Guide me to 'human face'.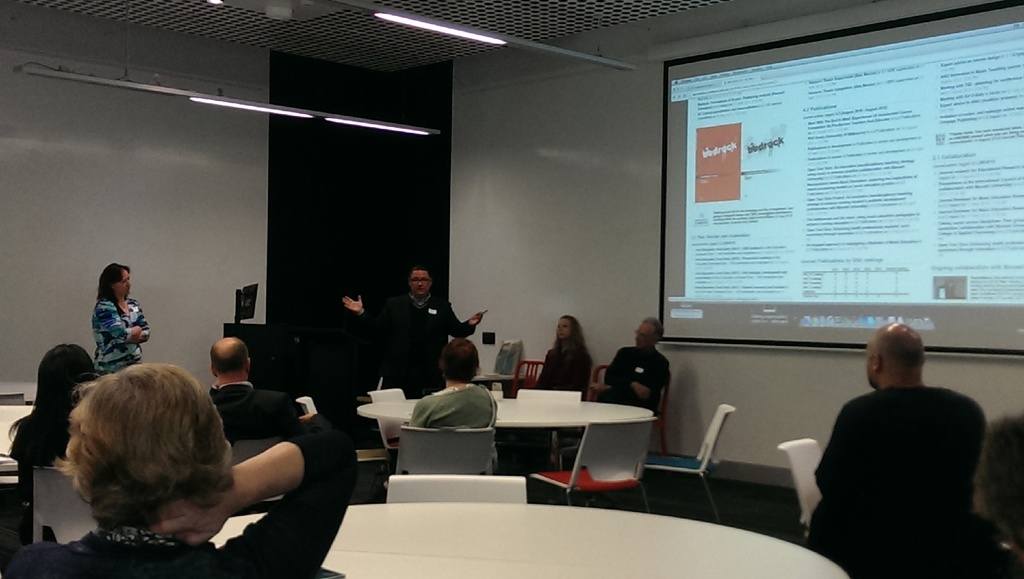
Guidance: 410/268/429/295.
